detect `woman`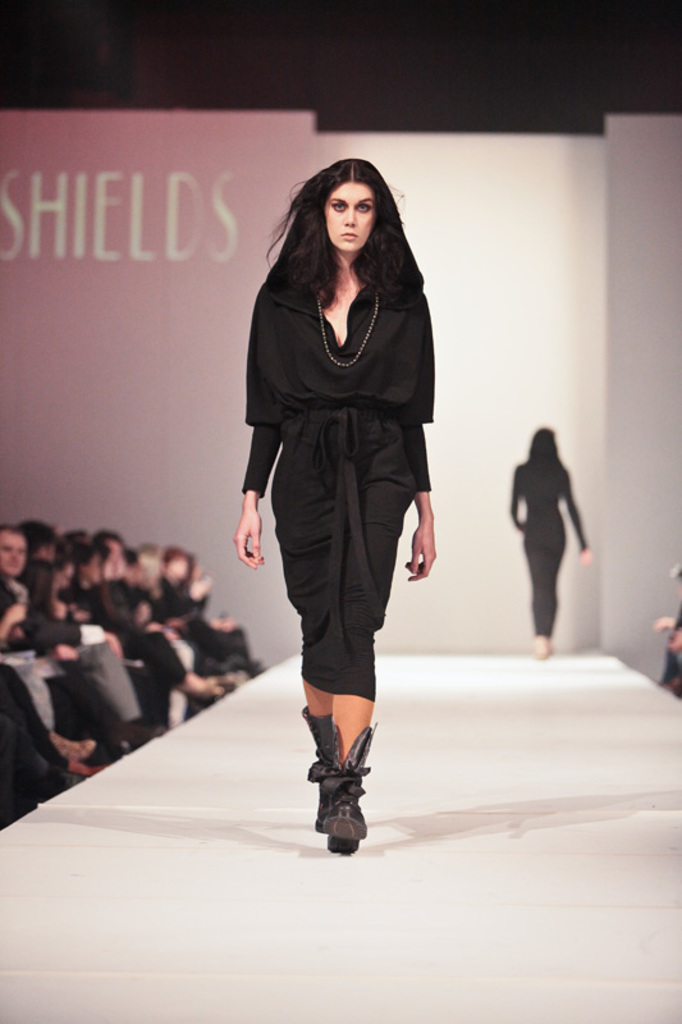
514:420:589:657
